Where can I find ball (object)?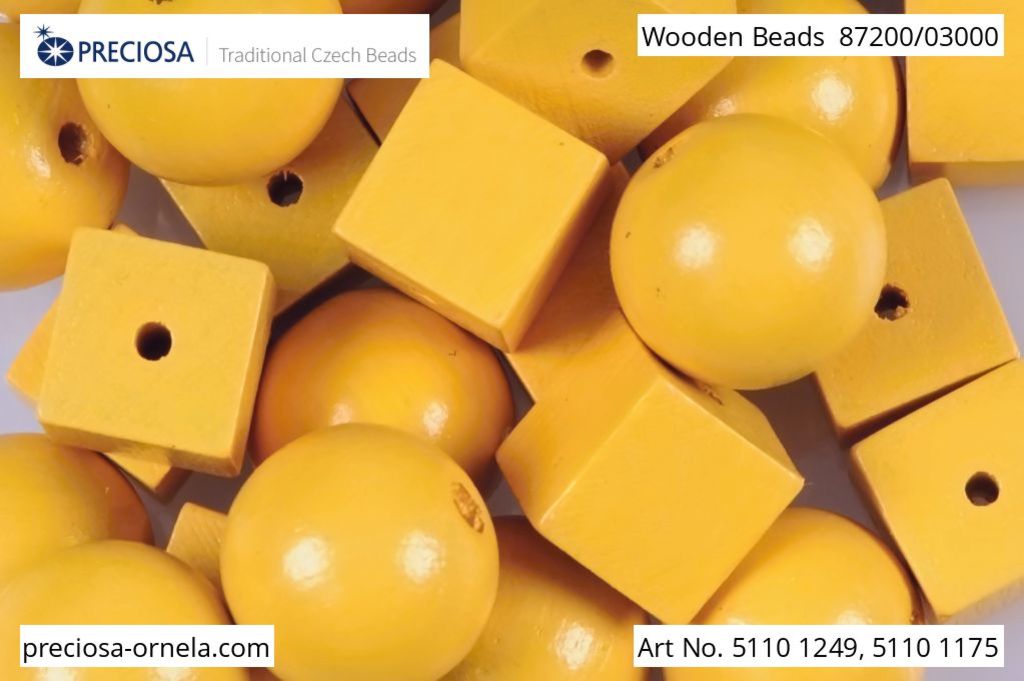
You can find it at region(0, 435, 159, 587).
